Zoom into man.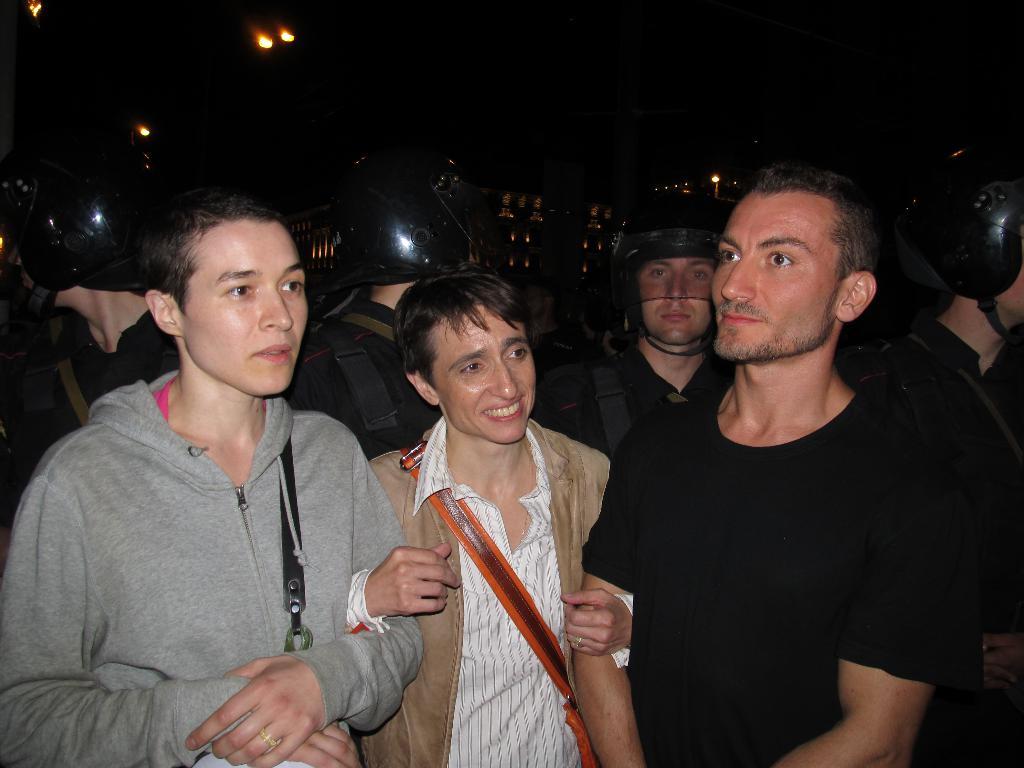
Zoom target: (left=277, top=196, right=514, bottom=463).
